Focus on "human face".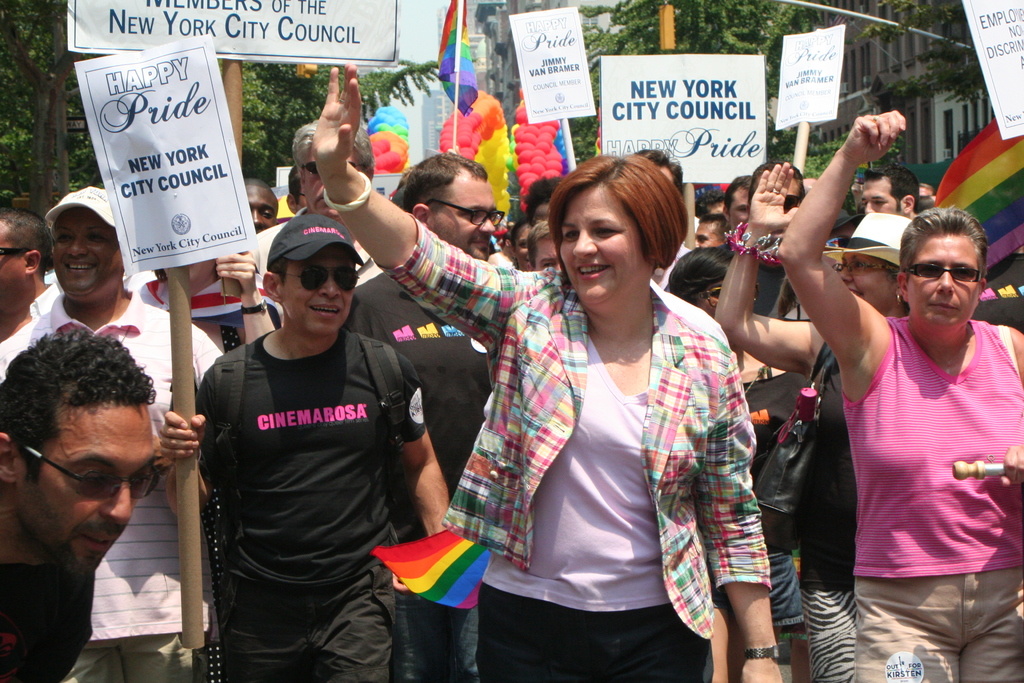
Focused at 504,215,533,273.
